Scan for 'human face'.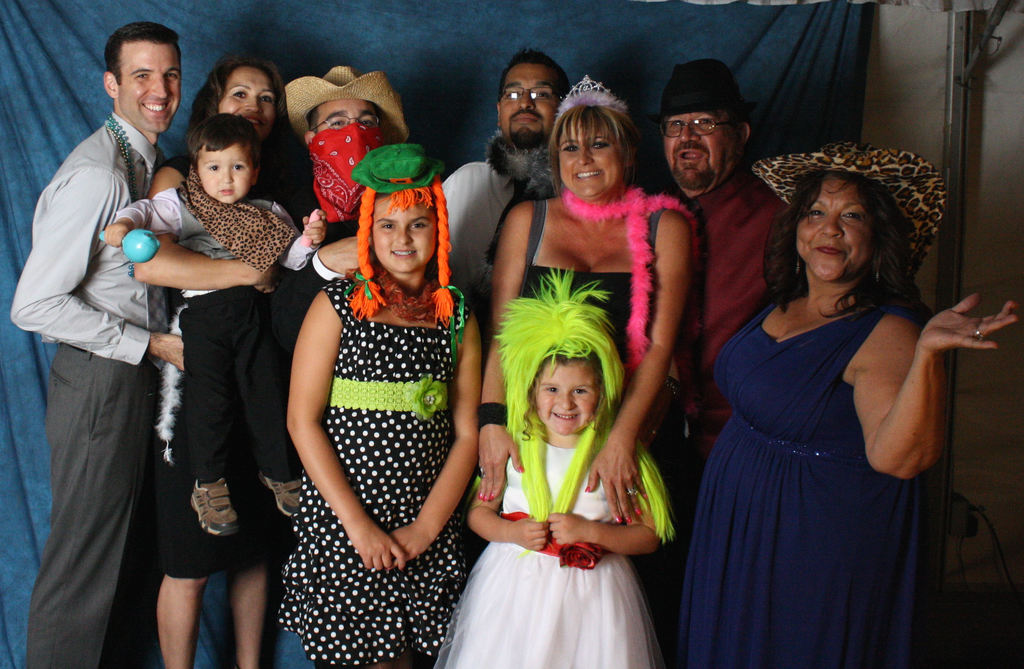
Scan result: box(489, 60, 556, 138).
